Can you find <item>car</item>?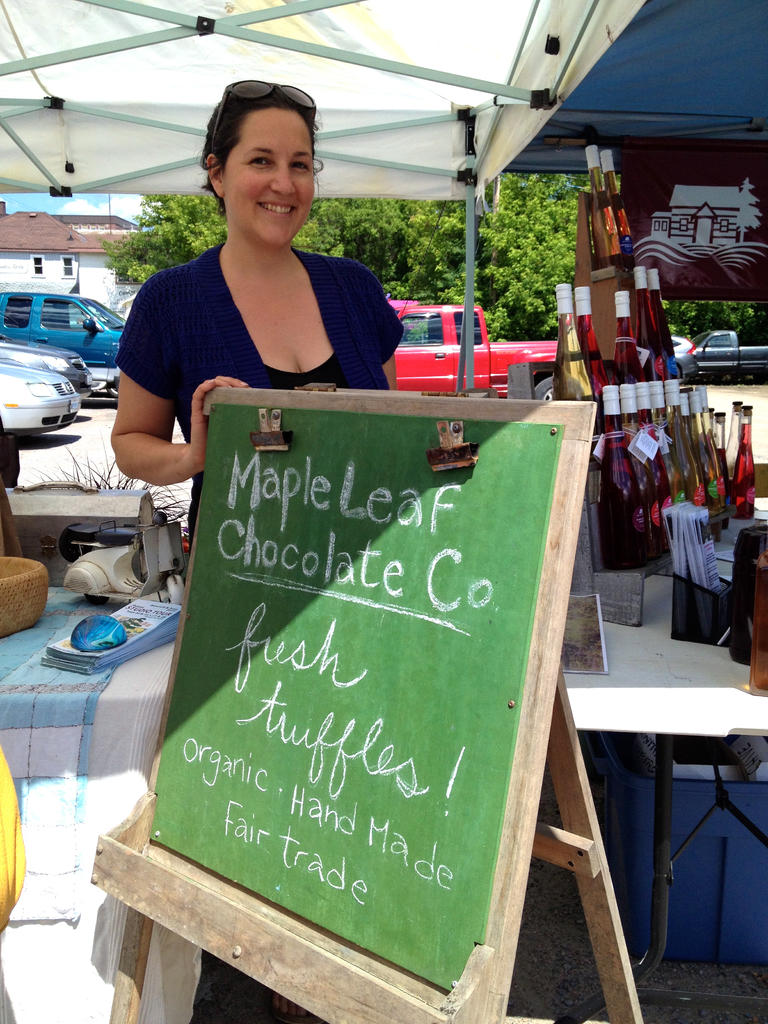
Yes, bounding box: bbox(0, 288, 127, 402).
